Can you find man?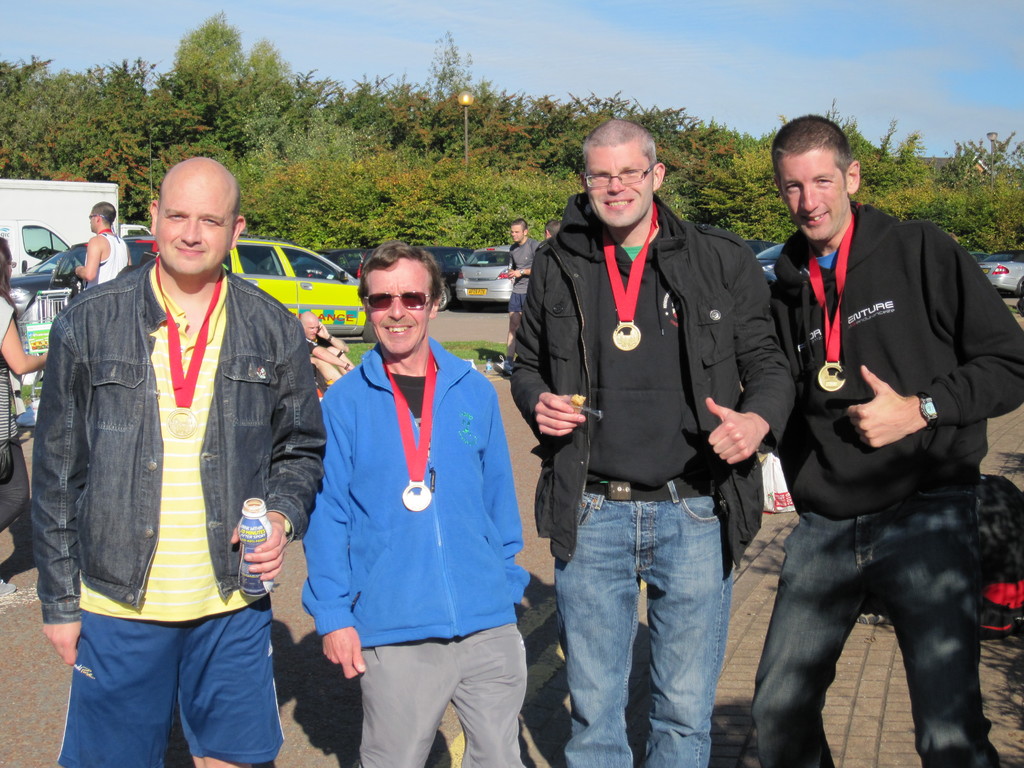
Yes, bounding box: 301,239,533,767.
